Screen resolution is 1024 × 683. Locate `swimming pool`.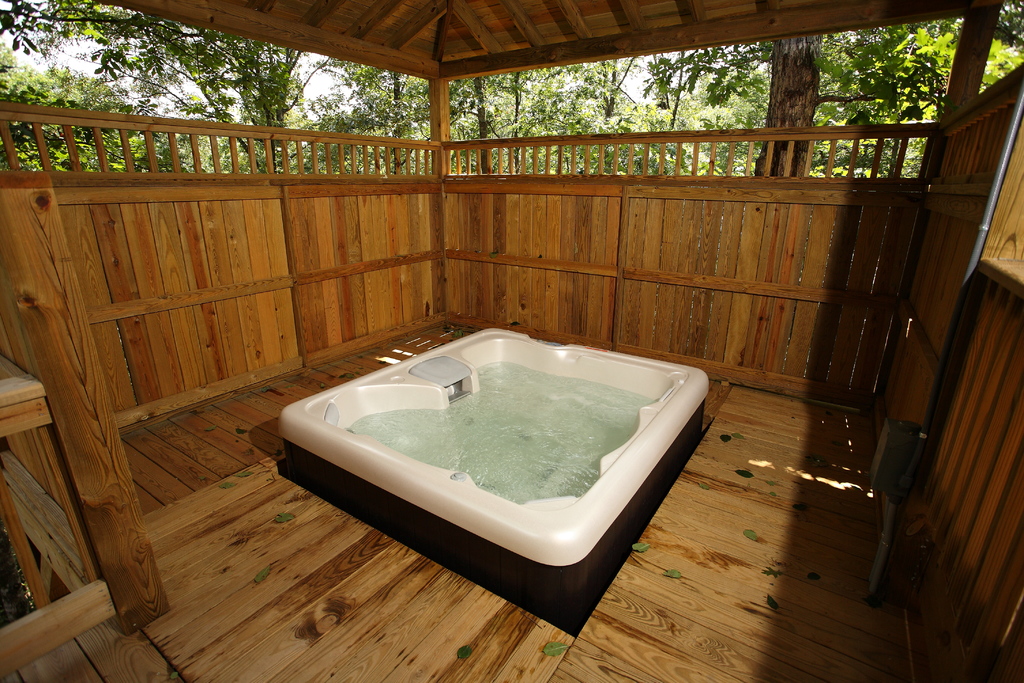
280,329,712,603.
